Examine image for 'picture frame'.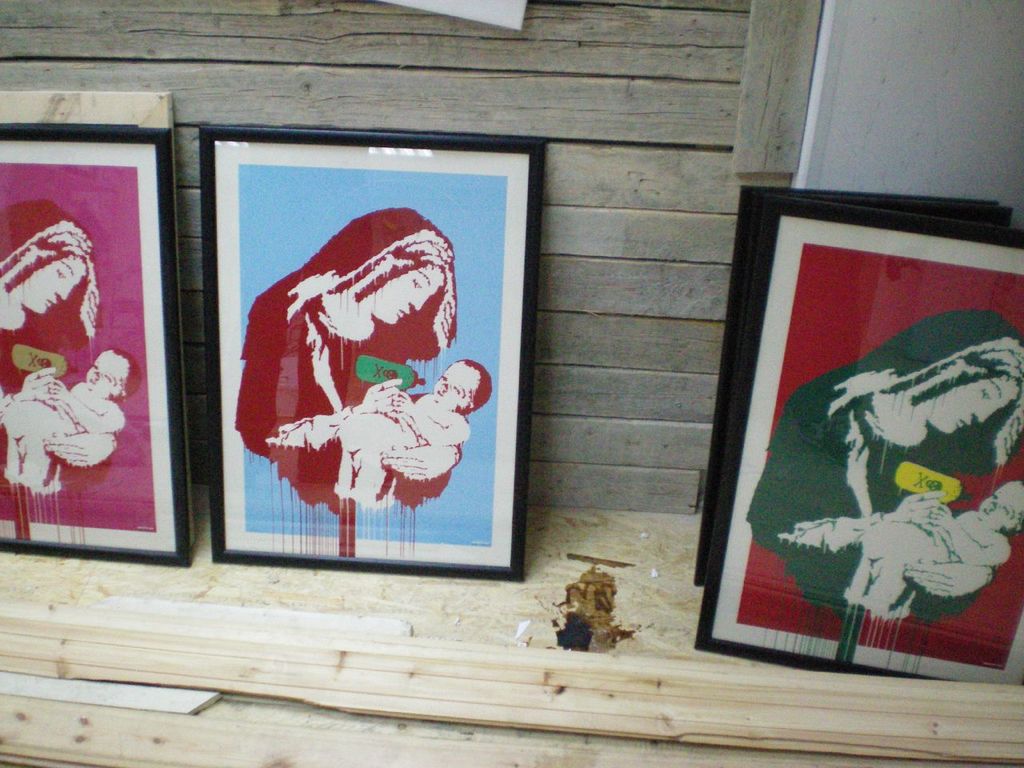
Examination result: rect(199, 124, 546, 582).
